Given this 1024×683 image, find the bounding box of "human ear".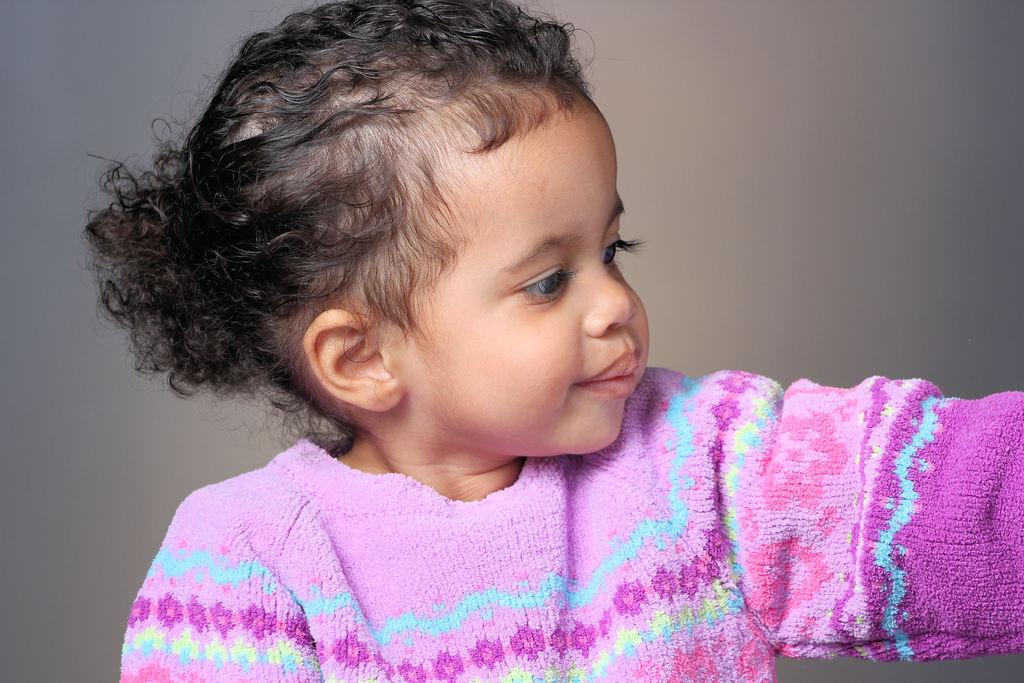
304,308,408,412.
